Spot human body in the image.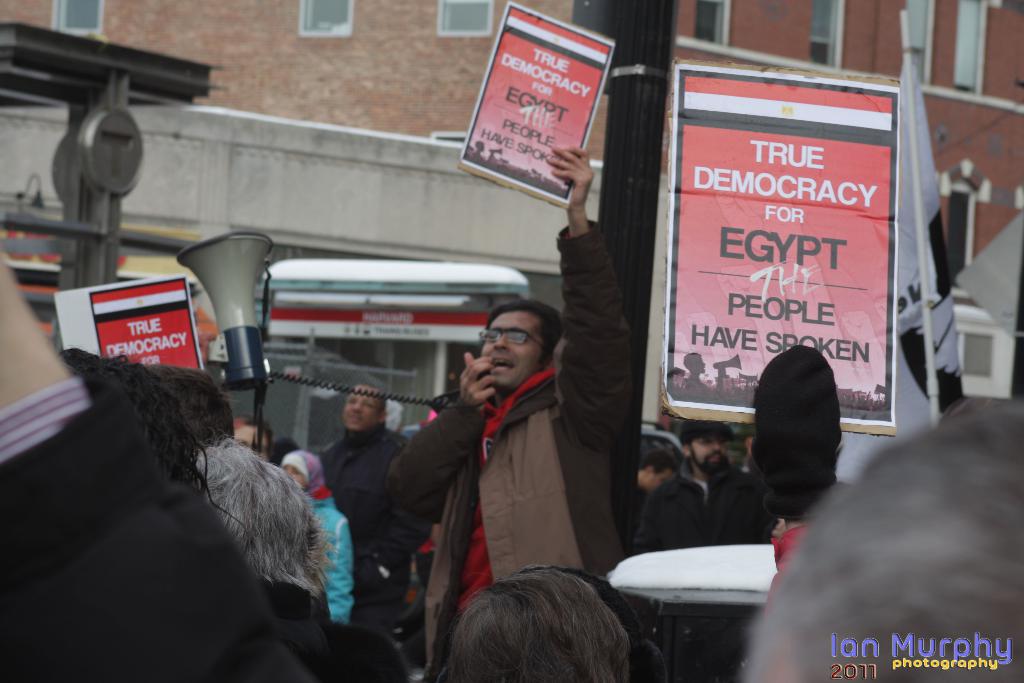
human body found at box=[628, 377, 988, 675].
